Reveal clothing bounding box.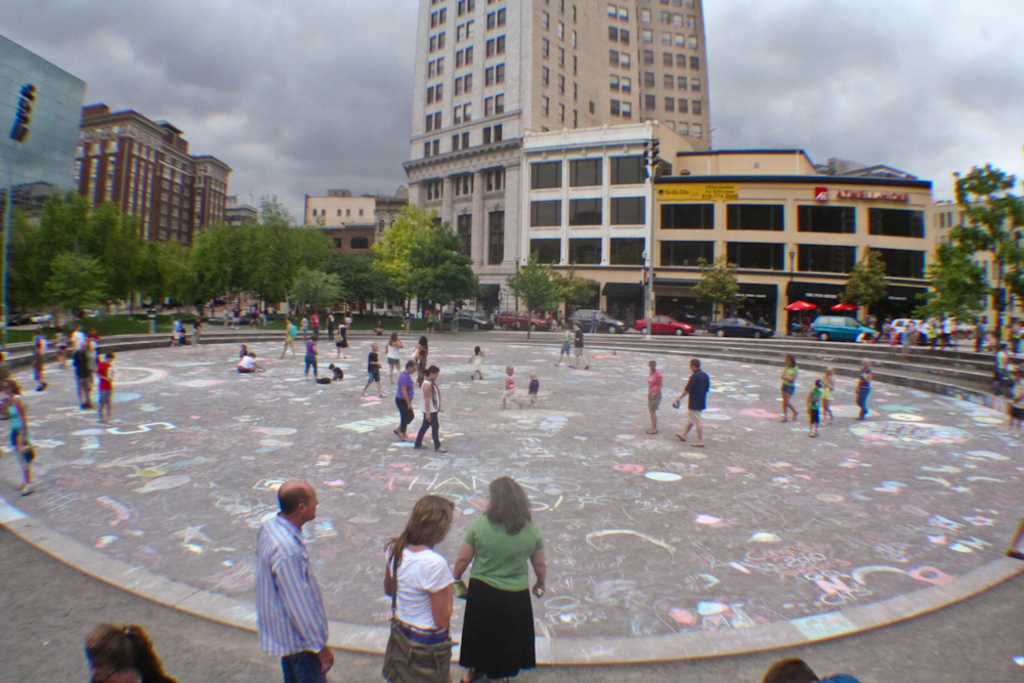
Revealed: Rect(387, 545, 453, 677).
